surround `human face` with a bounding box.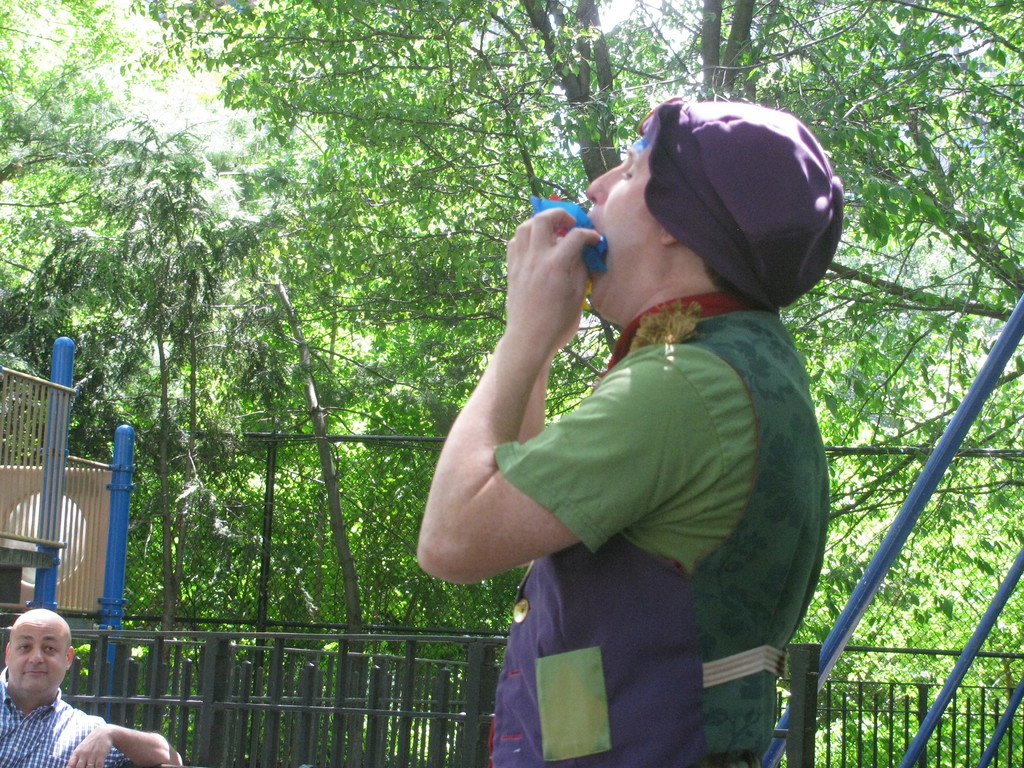
[x1=588, y1=124, x2=652, y2=303].
